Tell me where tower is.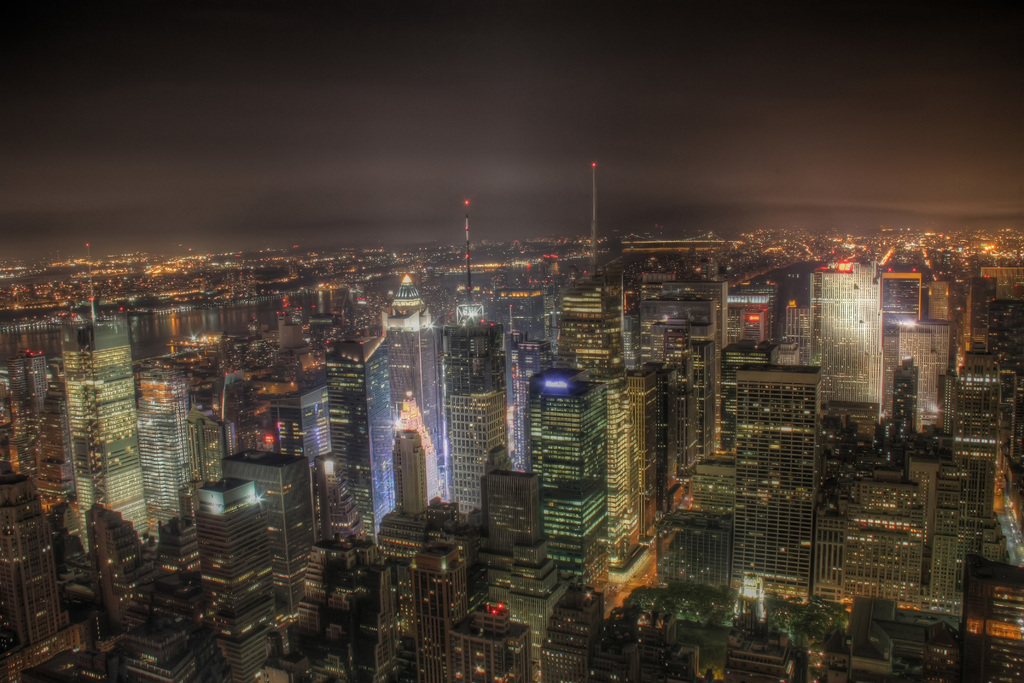
tower is at <bbox>469, 522, 579, 682</bbox>.
